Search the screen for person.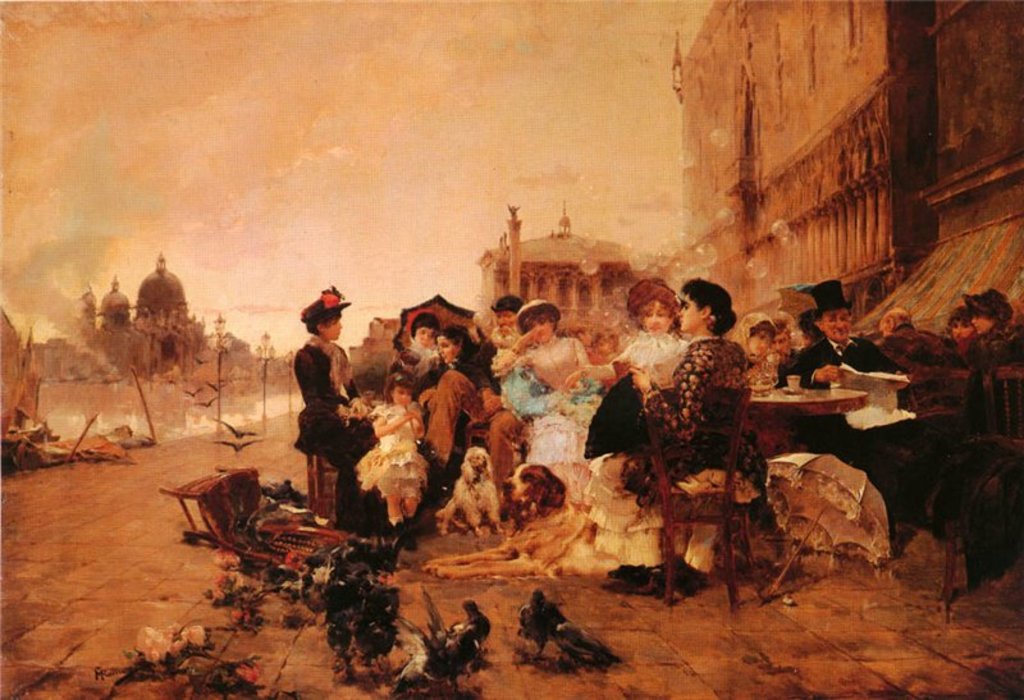
Found at (282,266,353,536).
